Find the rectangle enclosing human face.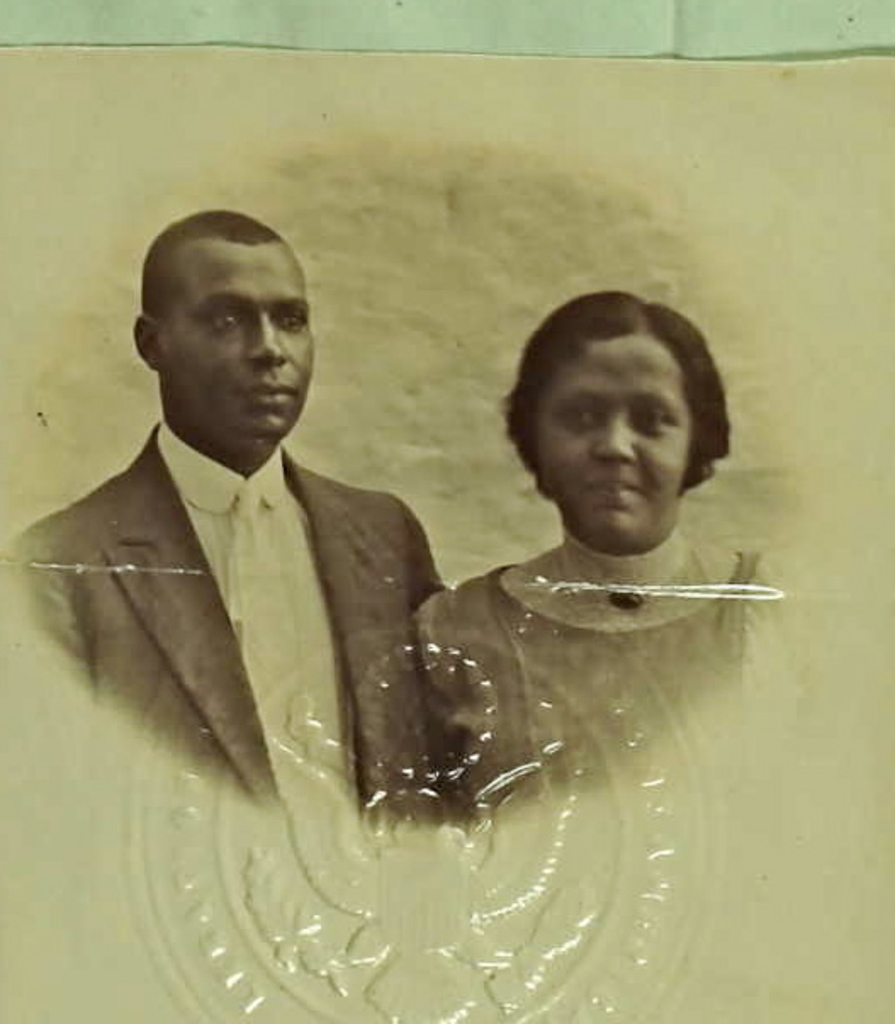
<region>163, 228, 319, 442</region>.
